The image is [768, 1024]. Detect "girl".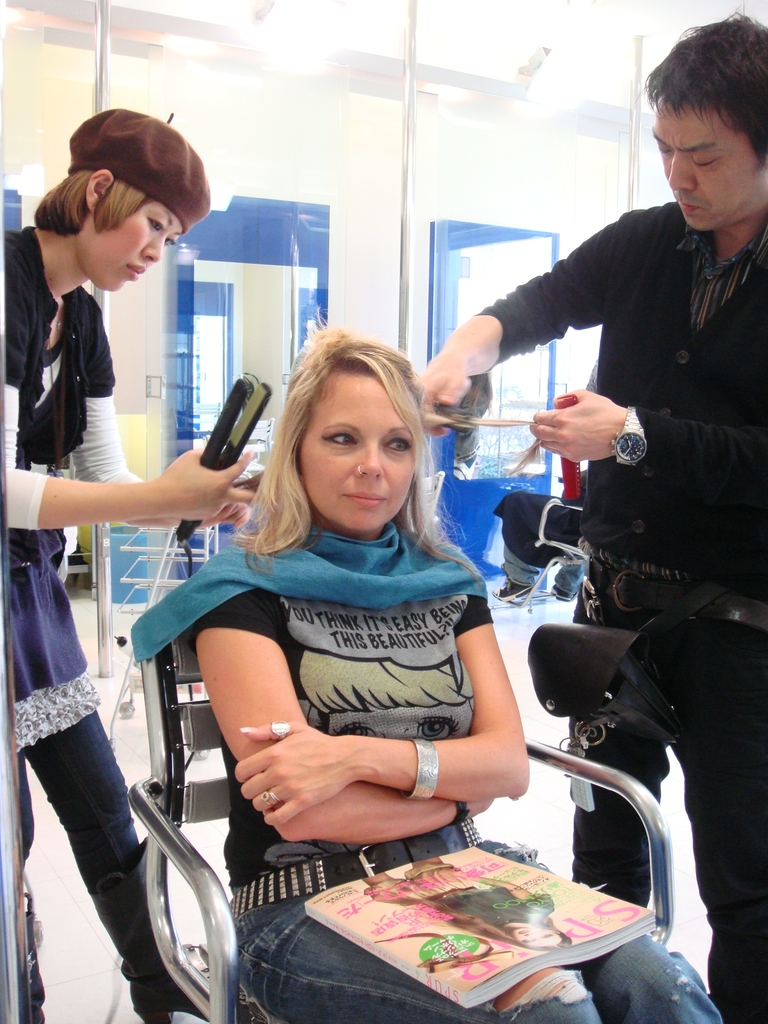
Detection: box=[193, 321, 723, 1023].
